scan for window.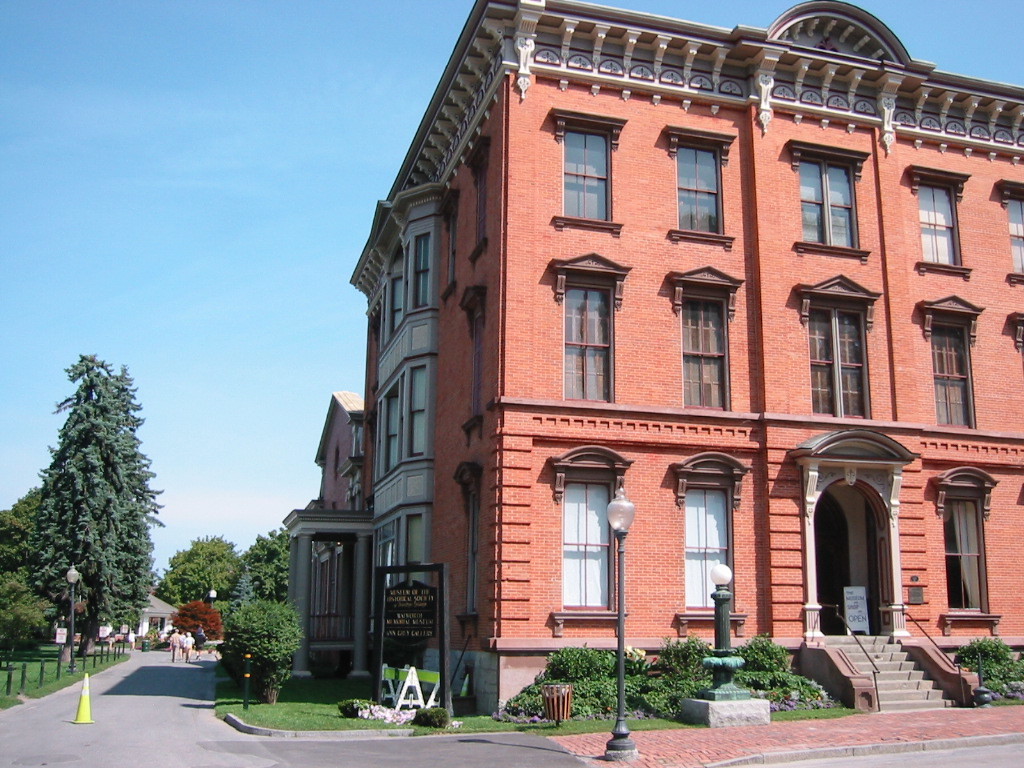
Scan result: pyautogui.locateOnScreen(552, 113, 627, 233).
